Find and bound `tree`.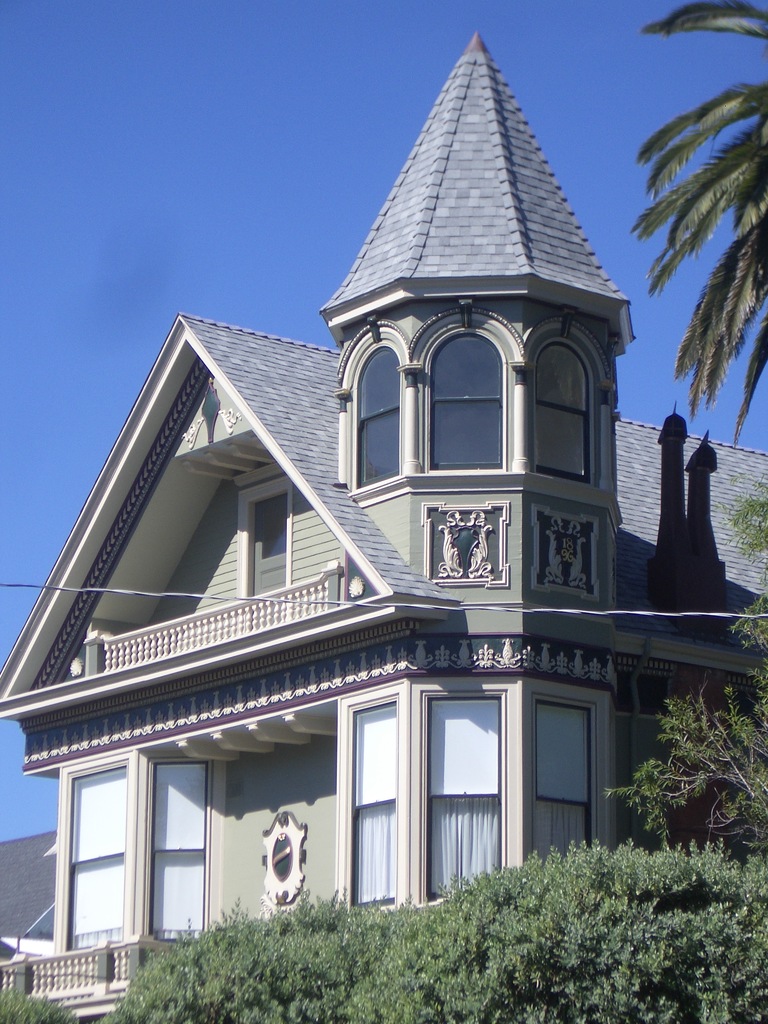
Bound: 624,0,767,444.
